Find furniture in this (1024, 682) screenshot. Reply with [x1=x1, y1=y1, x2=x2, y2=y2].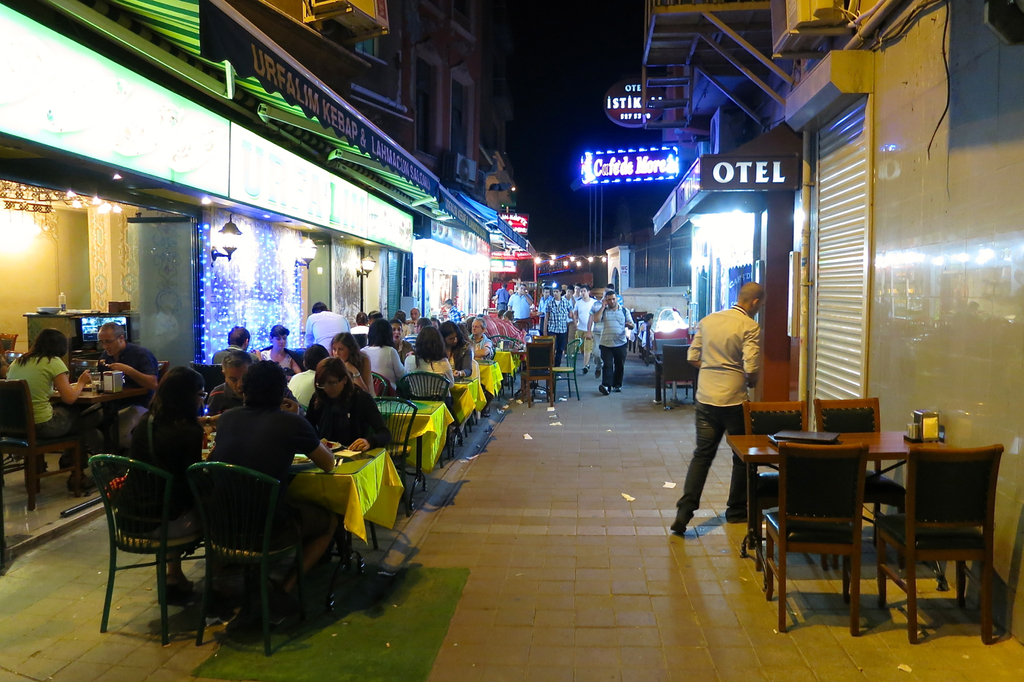
[x1=813, y1=393, x2=884, y2=428].
